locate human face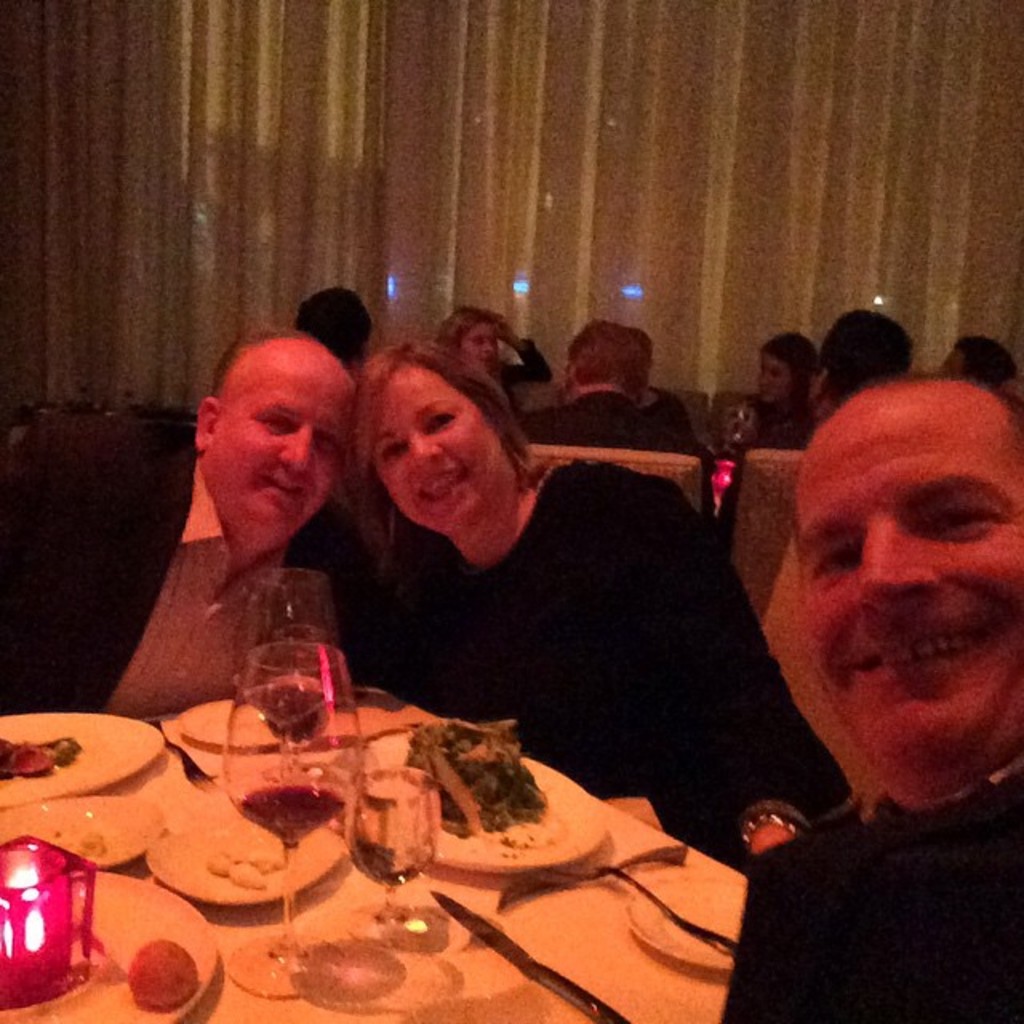
205 362 358 542
